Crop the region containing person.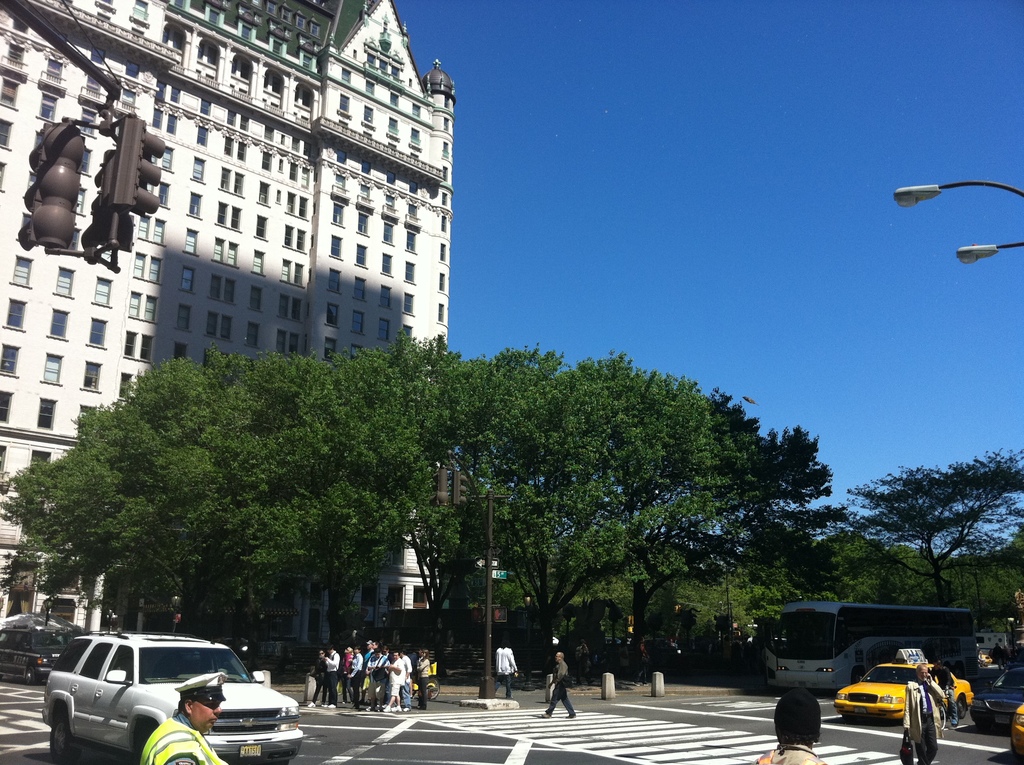
Crop region: rect(388, 651, 396, 717).
